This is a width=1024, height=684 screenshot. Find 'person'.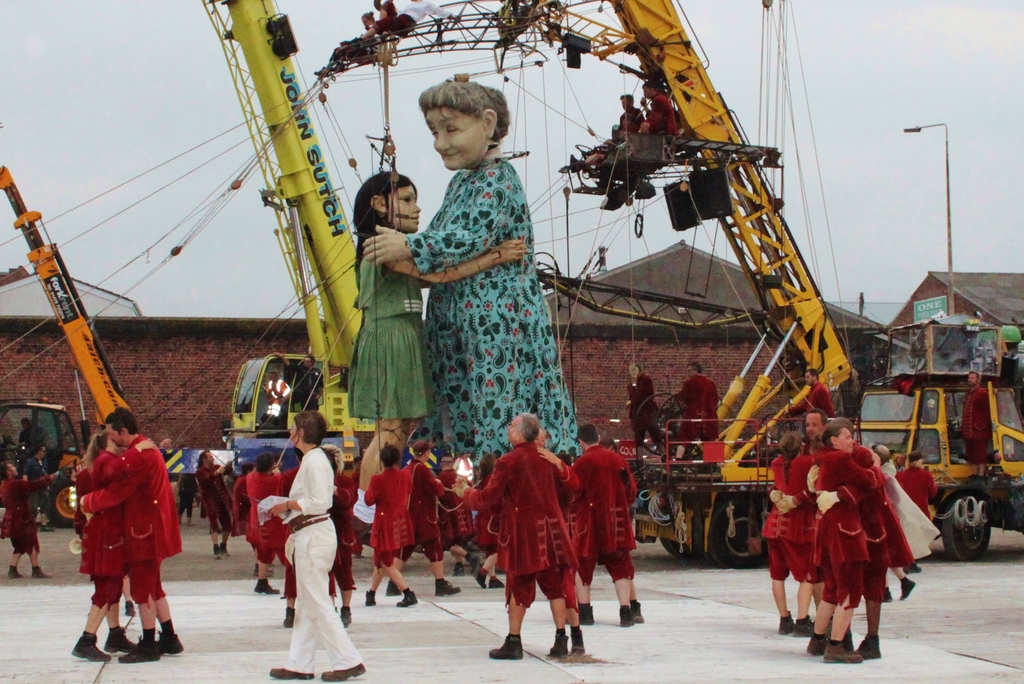
Bounding box: bbox(817, 415, 916, 649).
